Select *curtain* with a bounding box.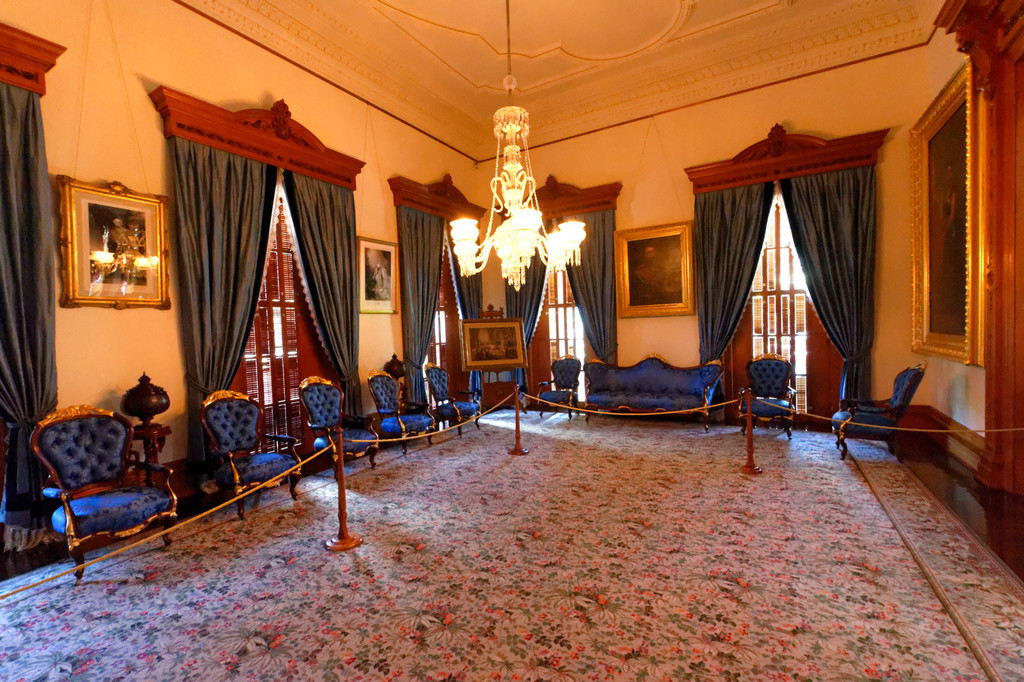
(x1=399, y1=204, x2=446, y2=409).
